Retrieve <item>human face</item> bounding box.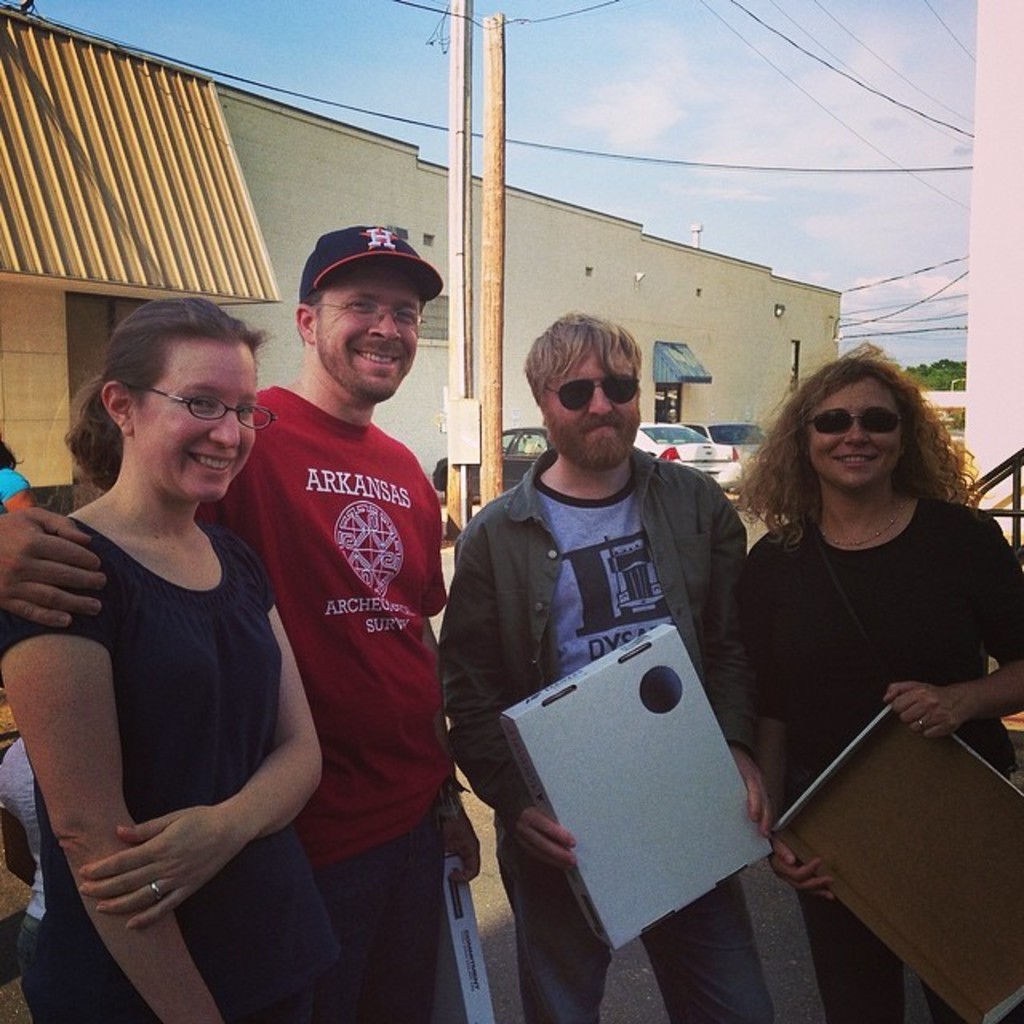
Bounding box: 320, 270, 430, 402.
